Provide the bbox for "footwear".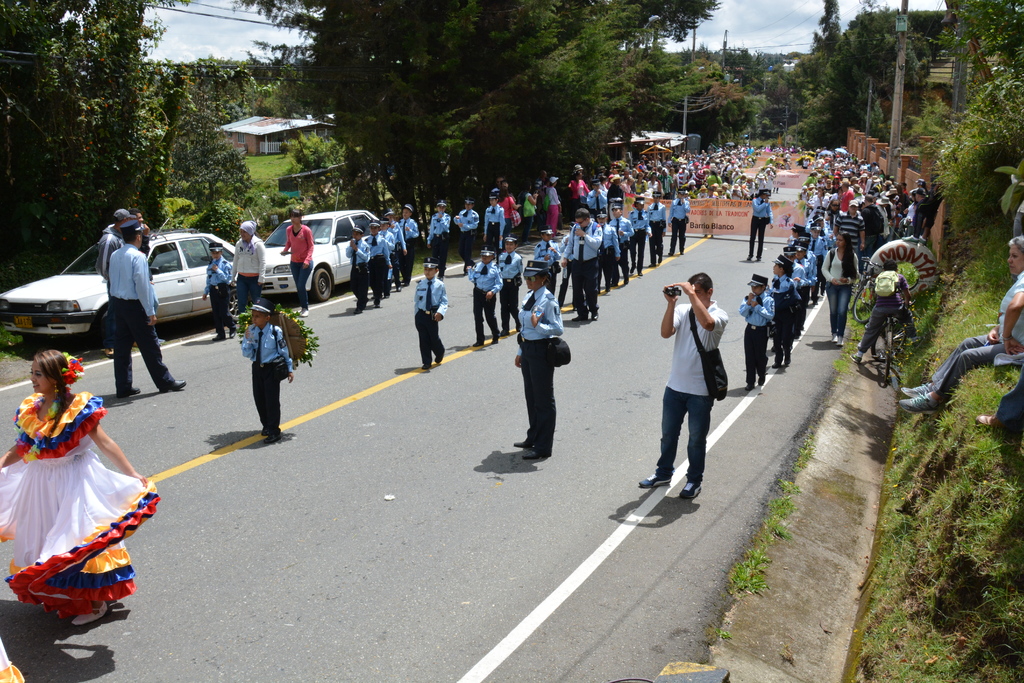
rect(756, 256, 762, 259).
